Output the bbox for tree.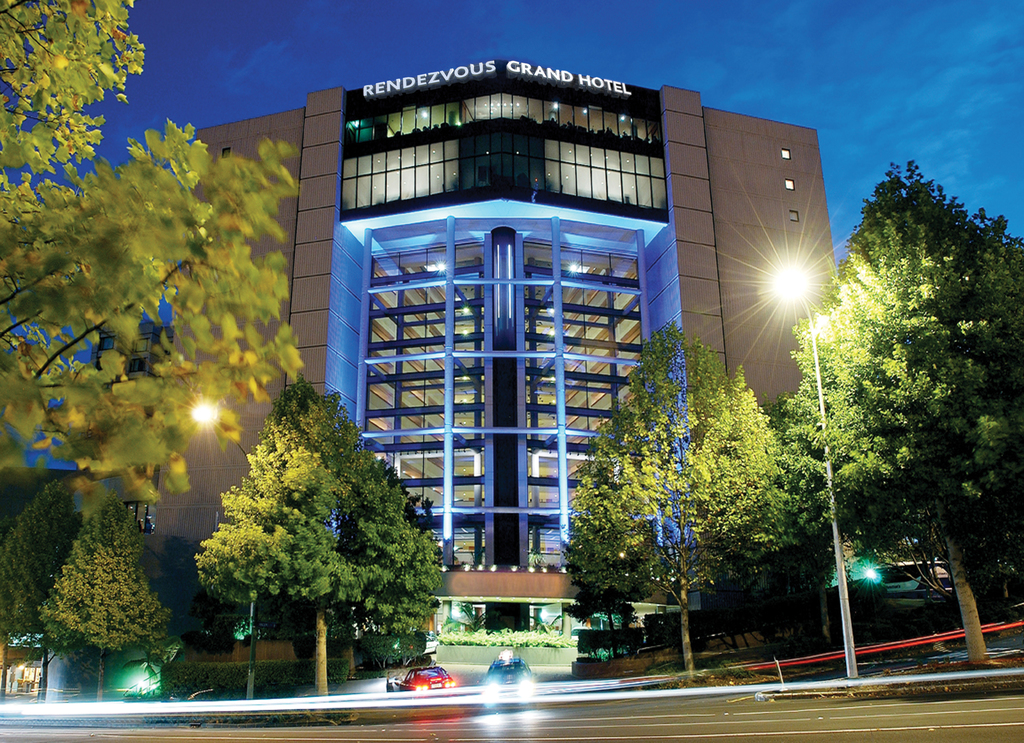
bbox(33, 482, 177, 710).
